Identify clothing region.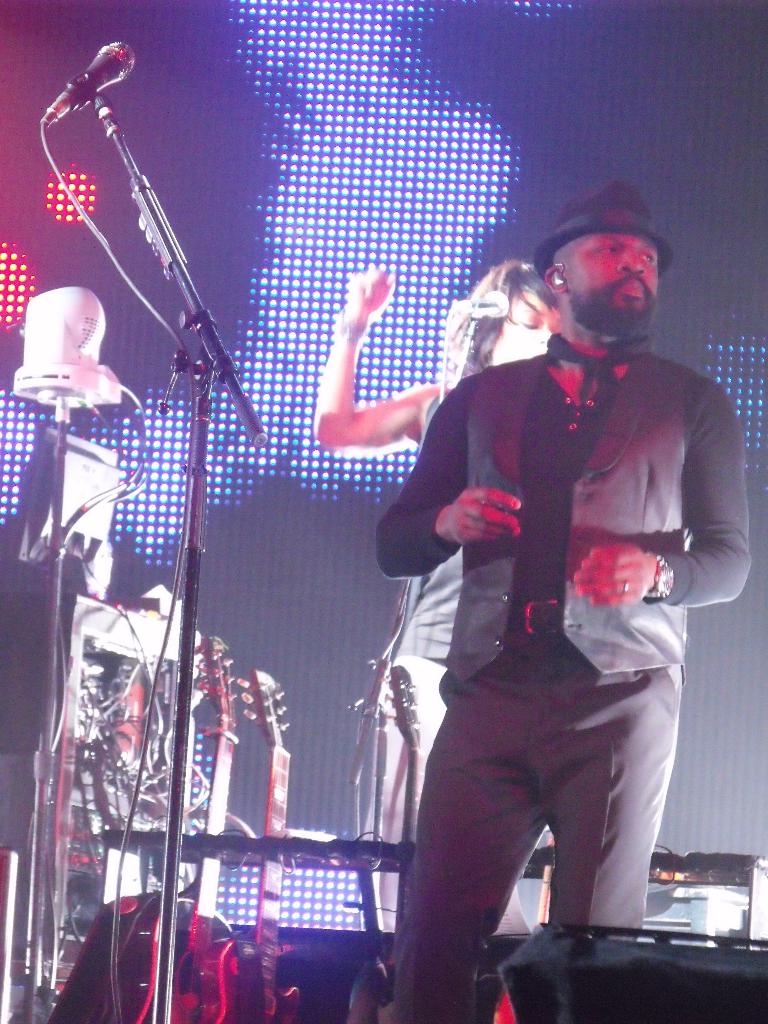
Region: [374, 331, 749, 1023].
